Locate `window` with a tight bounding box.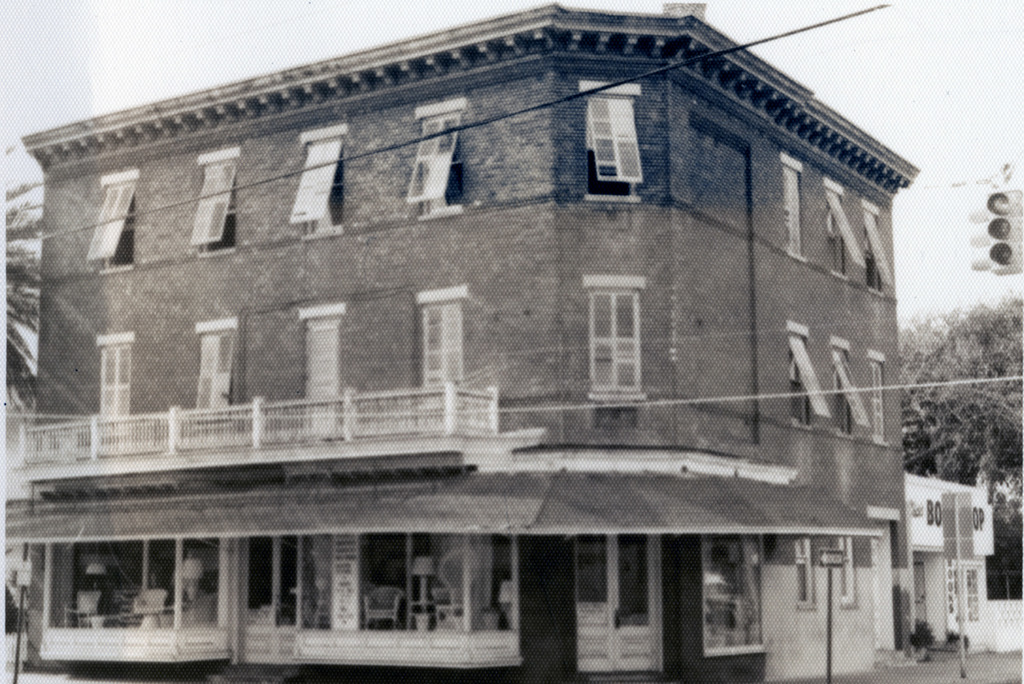
(796, 538, 818, 604).
